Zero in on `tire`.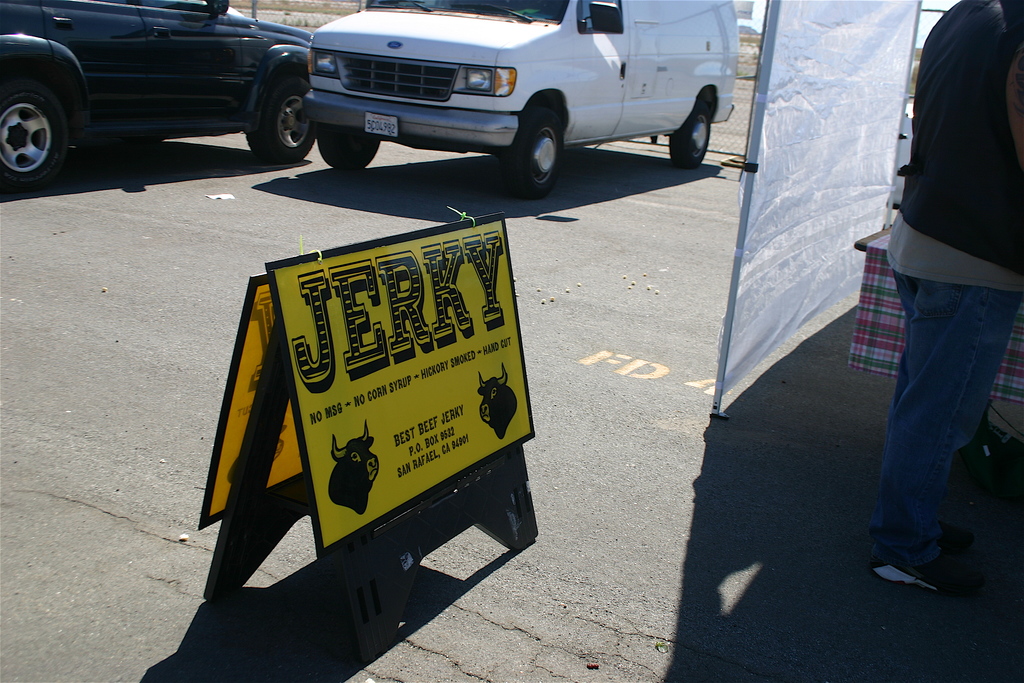
Zeroed in: crop(323, 124, 381, 170).
